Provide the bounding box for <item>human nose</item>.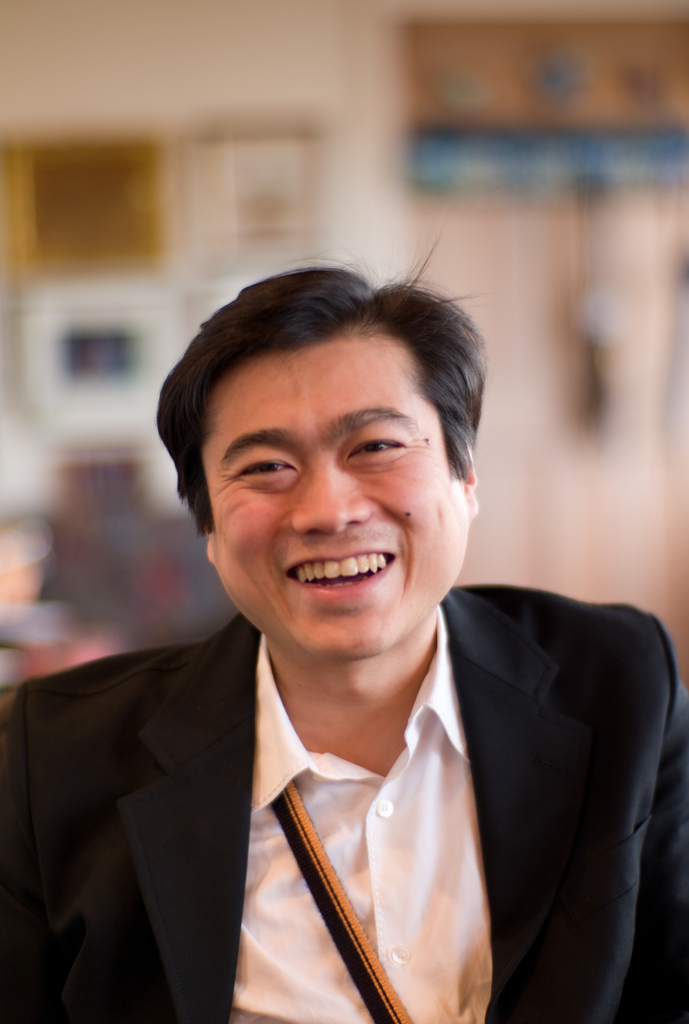
l=289, t=449, r=372, b=534.
